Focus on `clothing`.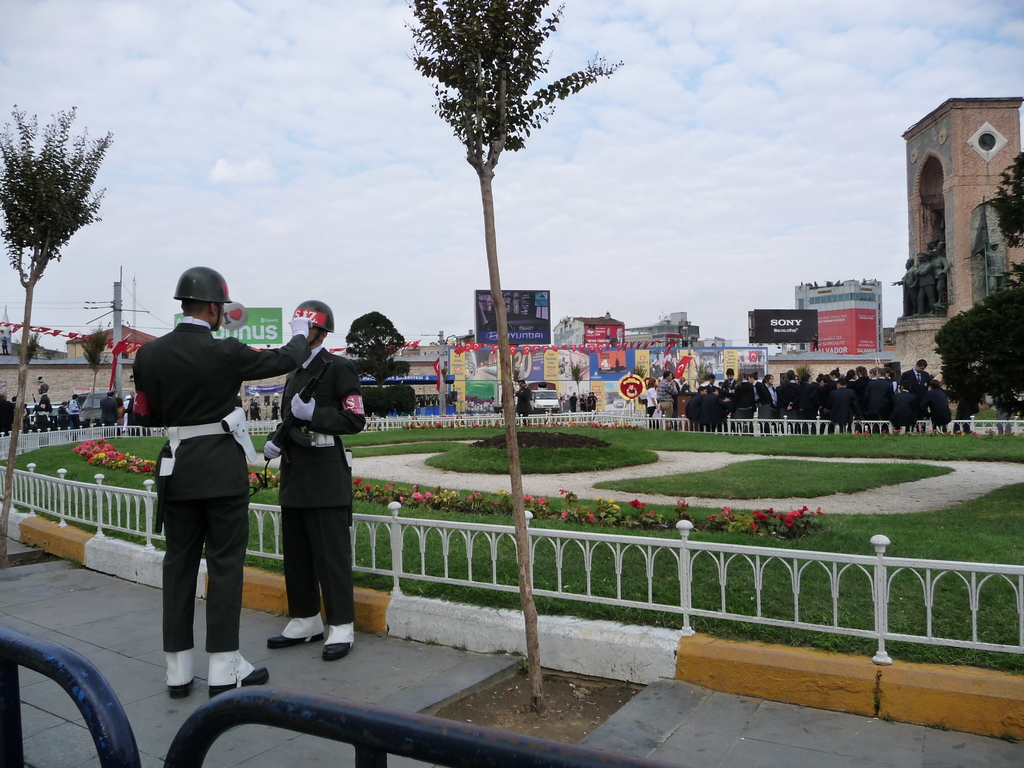
Focused at {"x1": 754, "y1": 383, "x2": 775, "y2": 406}.
